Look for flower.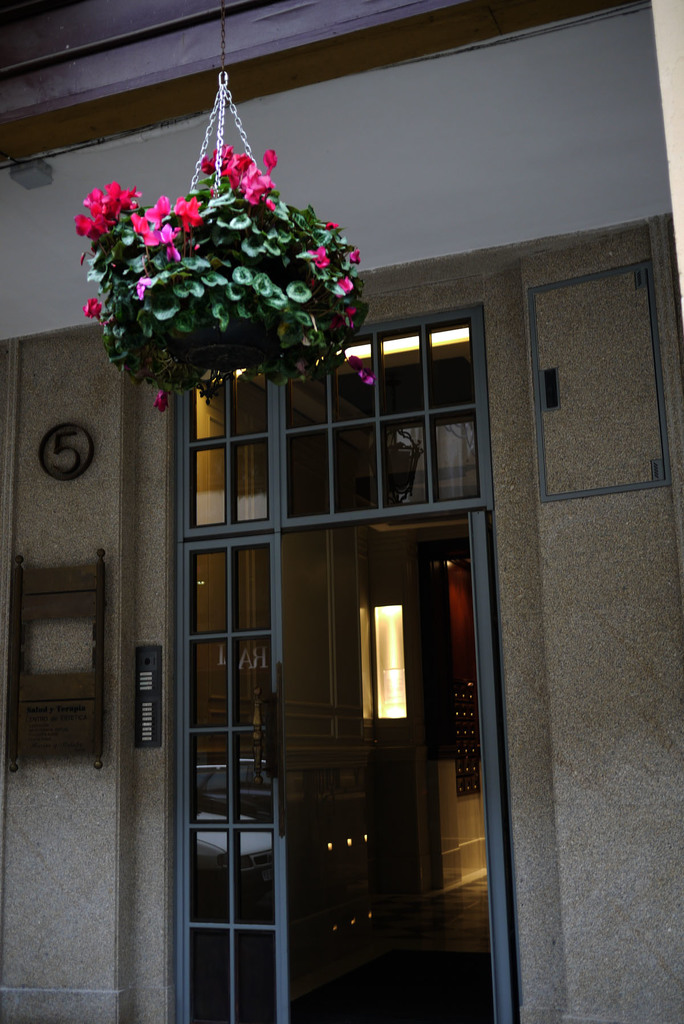
Found: x1=301, y1=243, x2=330, y2=271.
